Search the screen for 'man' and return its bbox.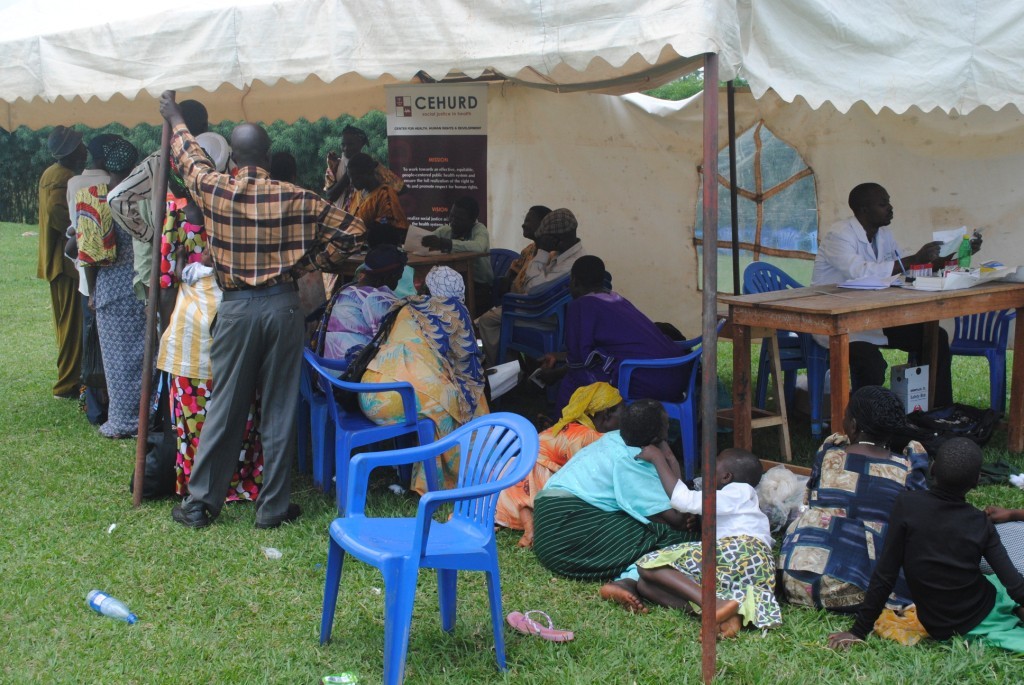
Found: [x1=811, y1=178, x2=955, y2=404].
